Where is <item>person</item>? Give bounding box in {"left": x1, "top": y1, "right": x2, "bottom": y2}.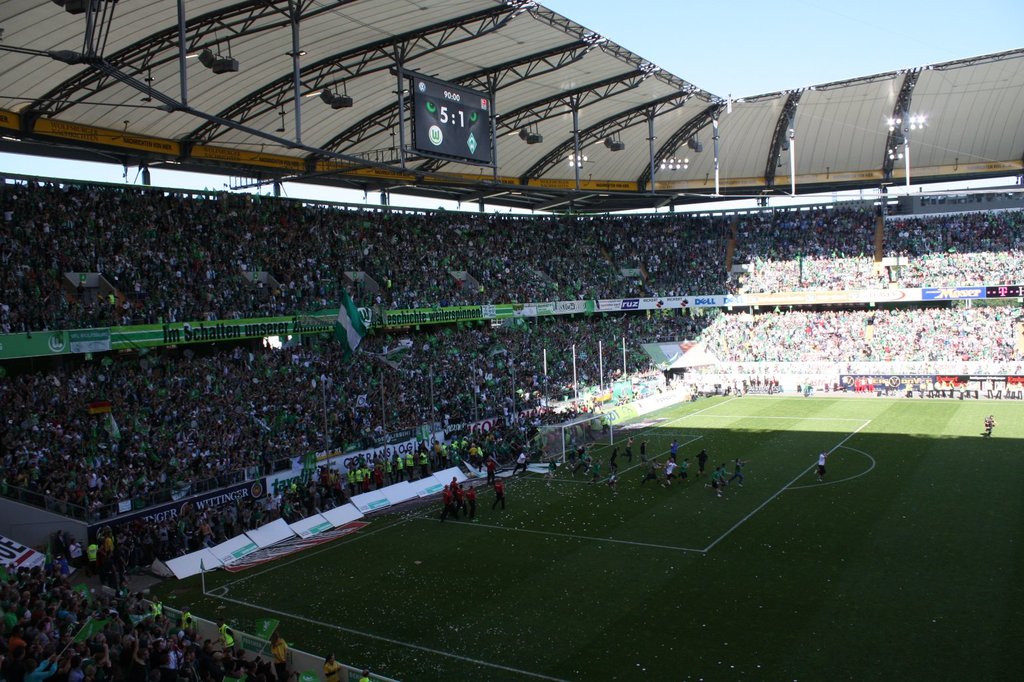
{"left": 814, "top": 451, "right": 828, "bottom": 480}.
